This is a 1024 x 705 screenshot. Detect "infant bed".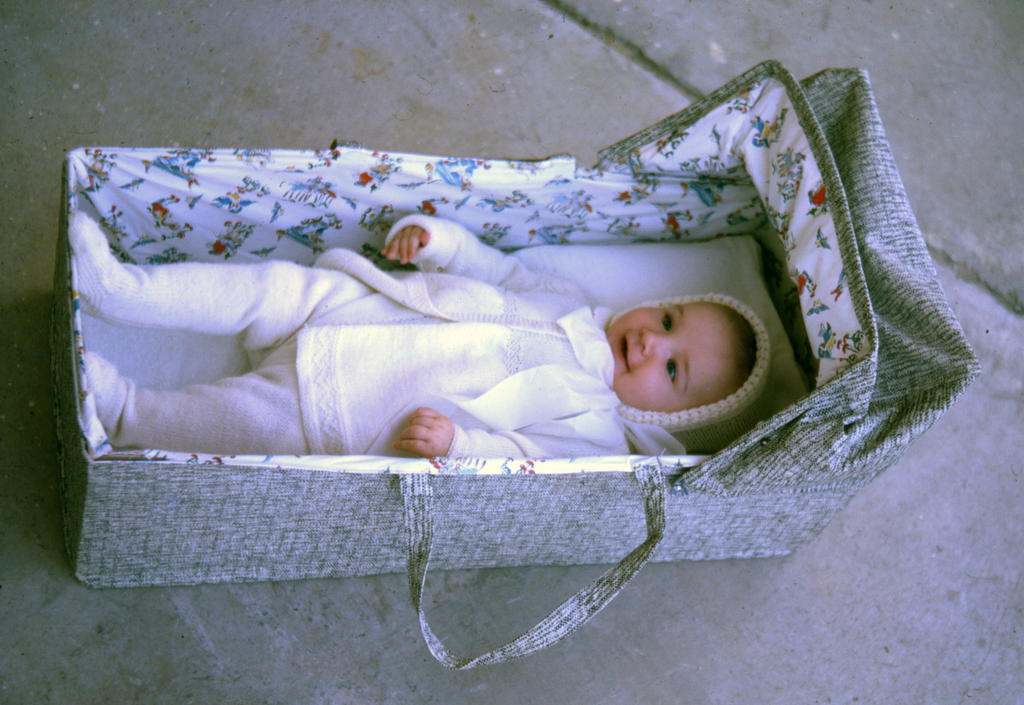
(45, 63, 979, 670).
